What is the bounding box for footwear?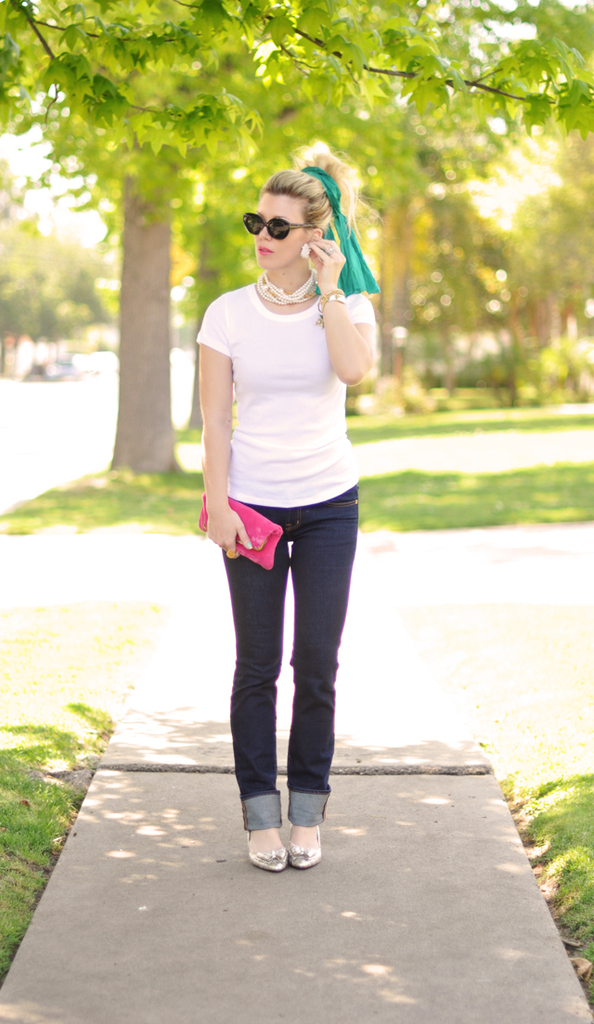
box=[245, 821, 288, 870].
